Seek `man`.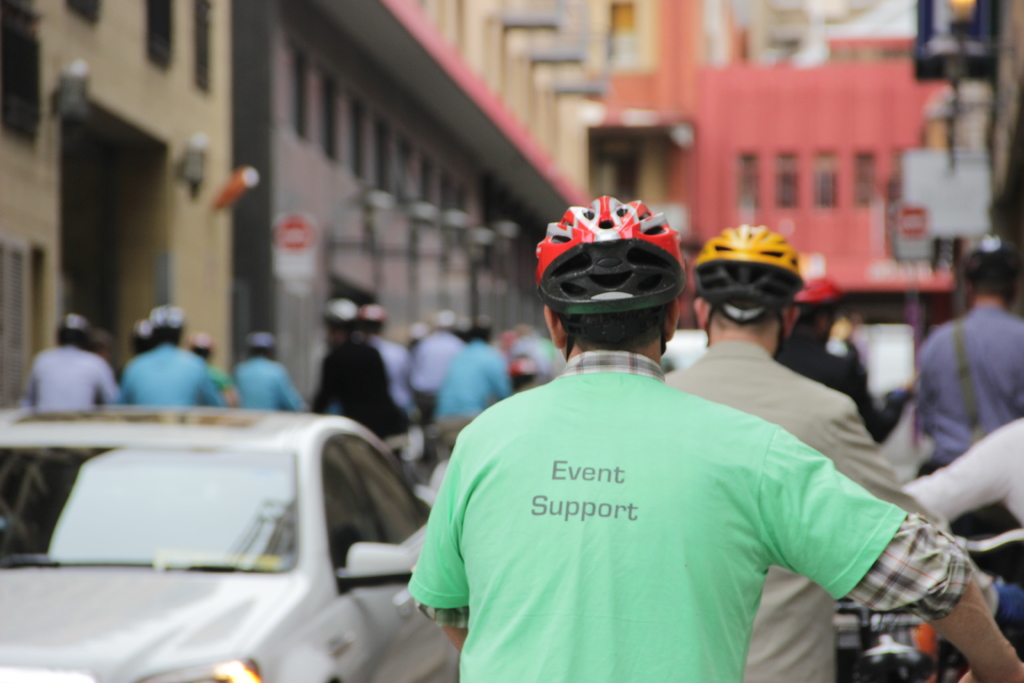
box=[8, 315, 111, 416].
